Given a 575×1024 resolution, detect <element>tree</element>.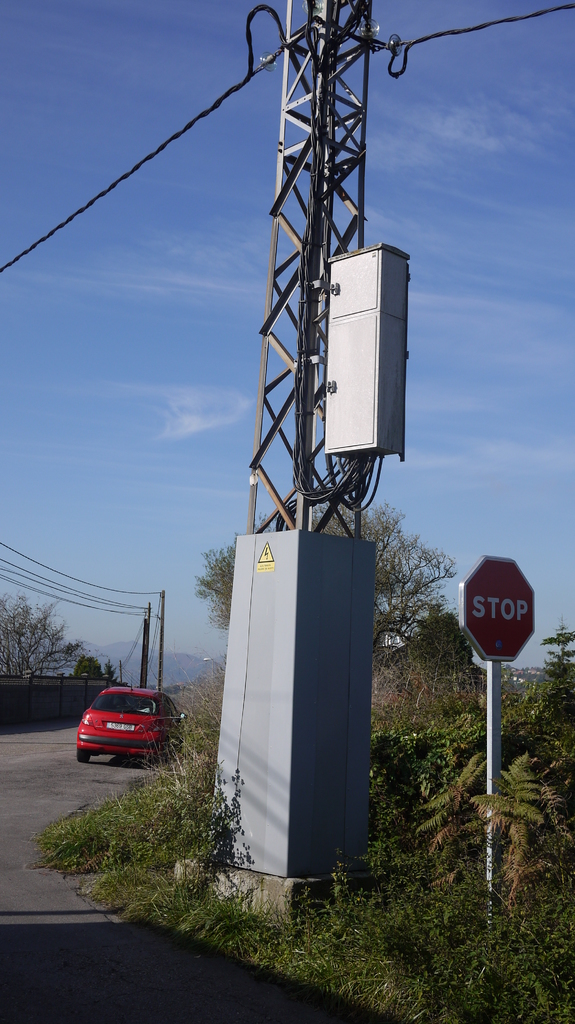
bbox=(74, 653, 109, 681).
